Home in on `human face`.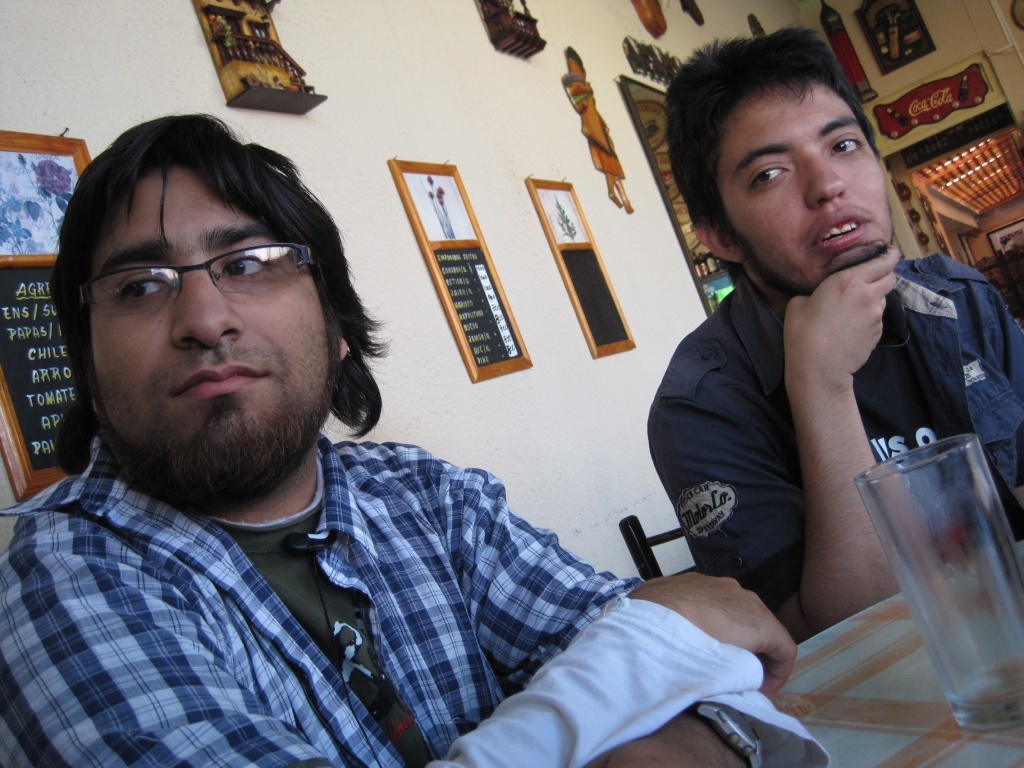
Homed in at (87,169,331,486).
